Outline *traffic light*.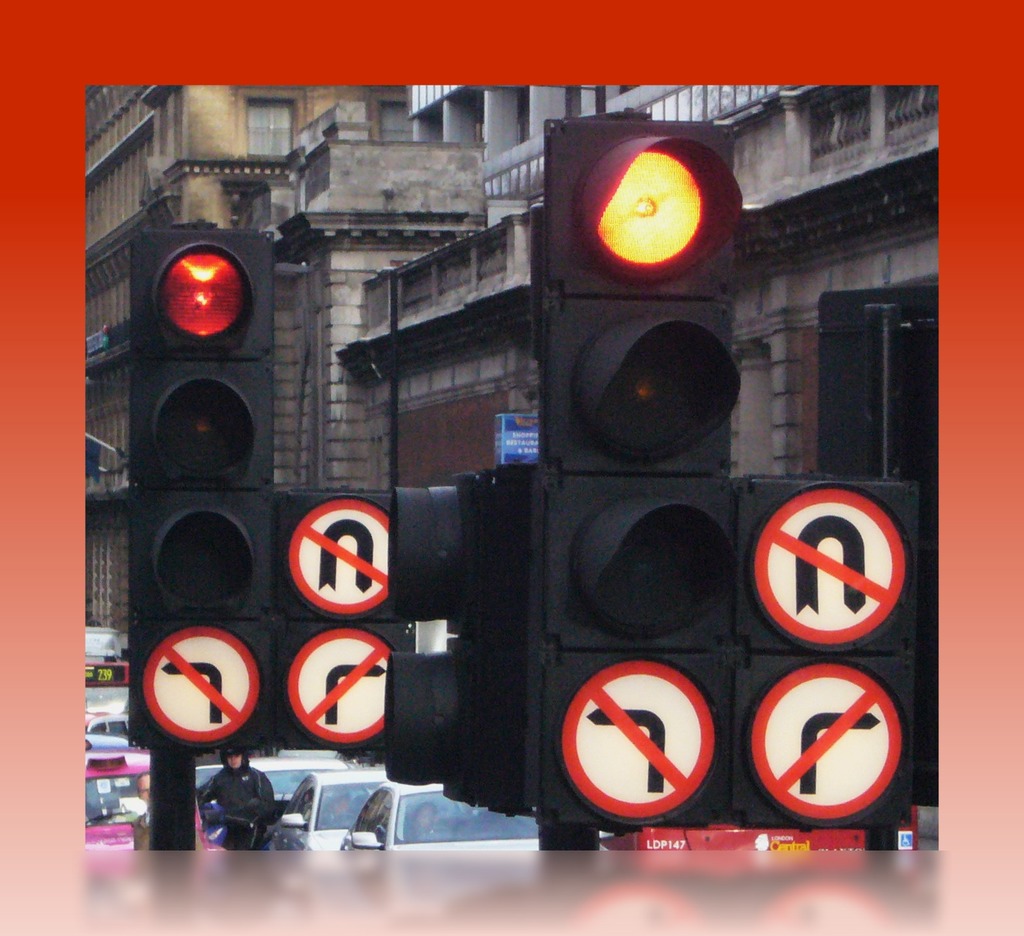
Outline: box=[548, 120, 736, 647].
